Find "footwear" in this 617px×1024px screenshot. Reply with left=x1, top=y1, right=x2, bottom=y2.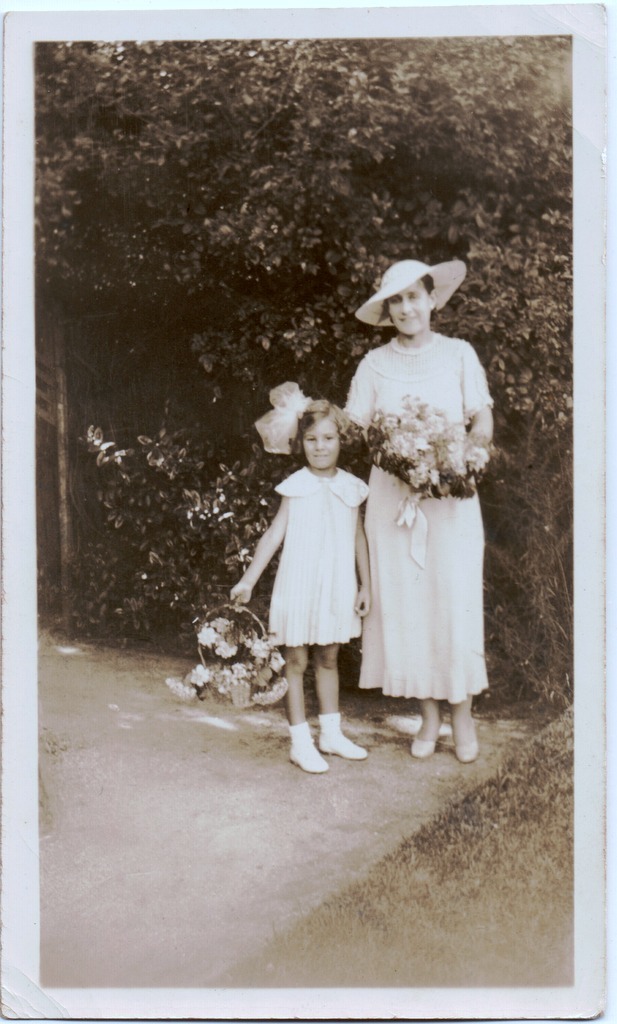
left=405, top=728, right=439, bottom=754.
